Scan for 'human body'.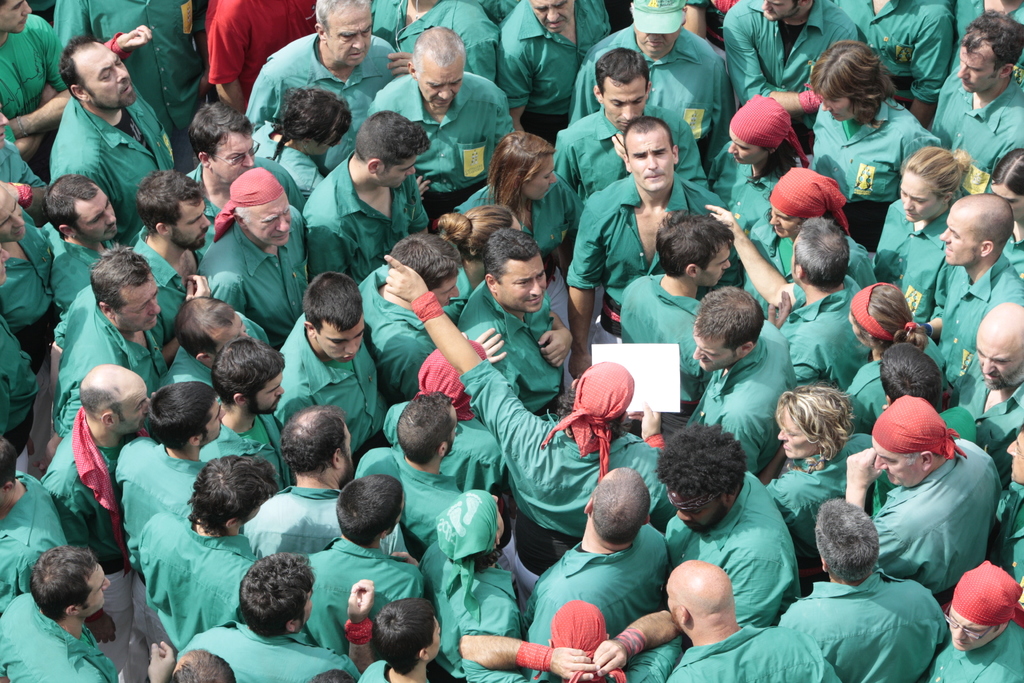
Scan result: bbox(418, 494, 515, 682).
